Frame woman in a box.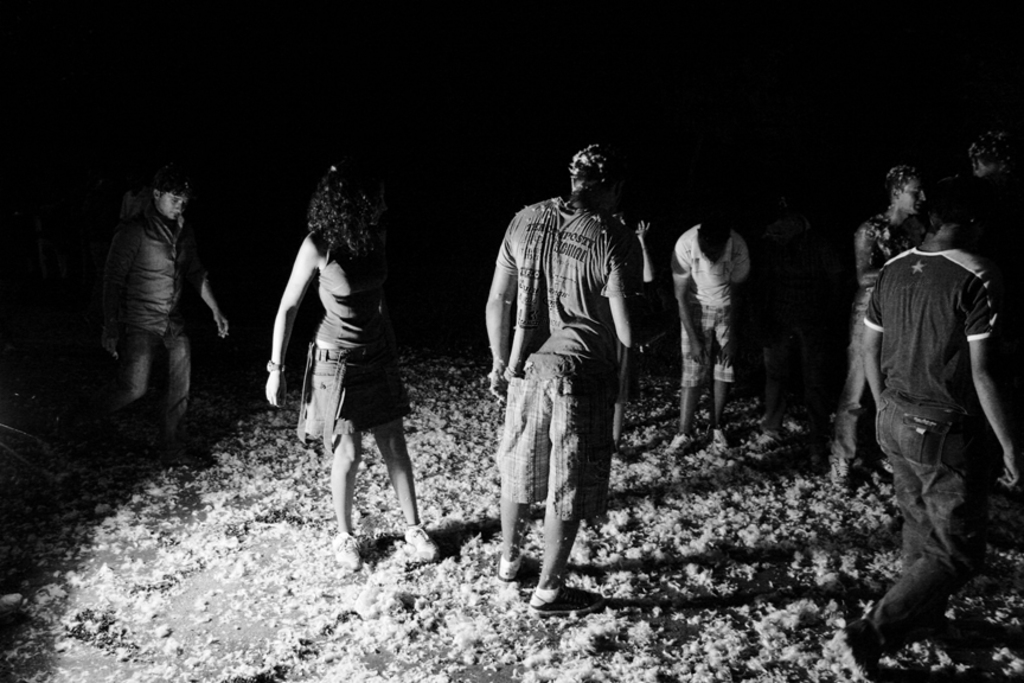
{"left": 831, "top": 165, "right": 930, "bottom": 497}.
